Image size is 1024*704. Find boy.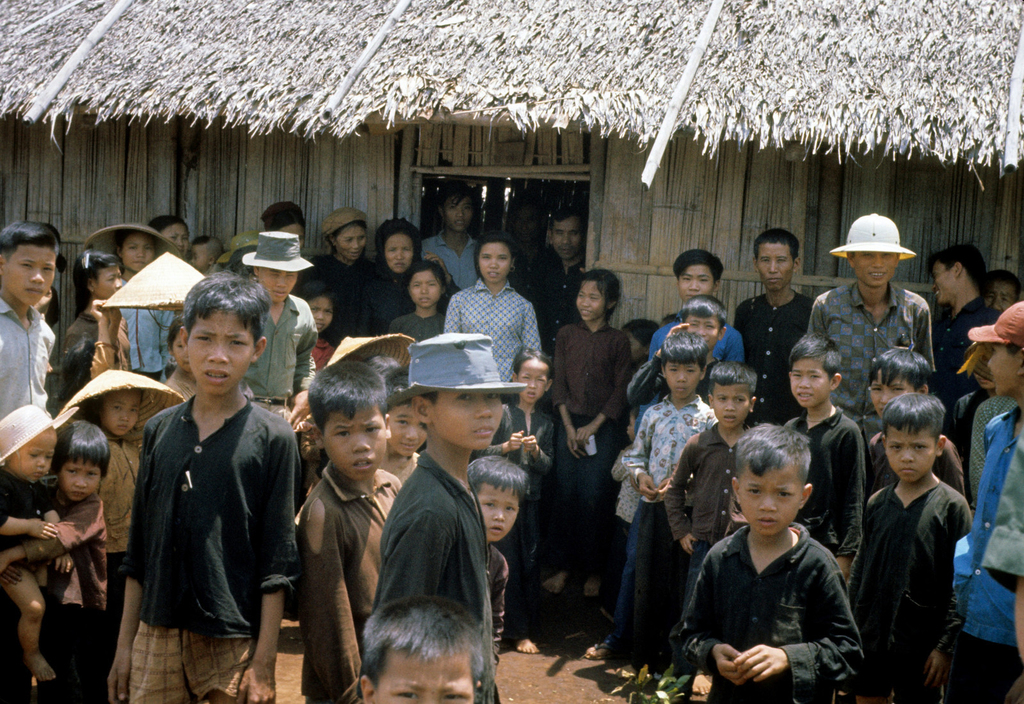
bbox=[844, 399, 975, 703].
